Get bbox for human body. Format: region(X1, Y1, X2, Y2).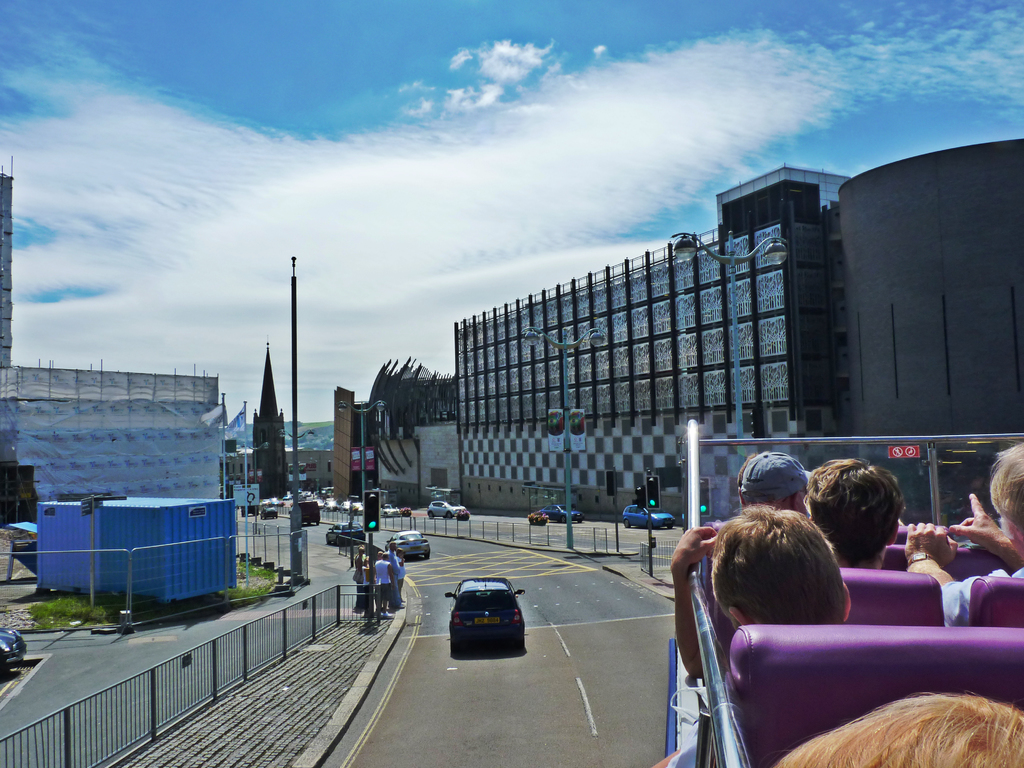
region(895, 445, 1023, 622).
